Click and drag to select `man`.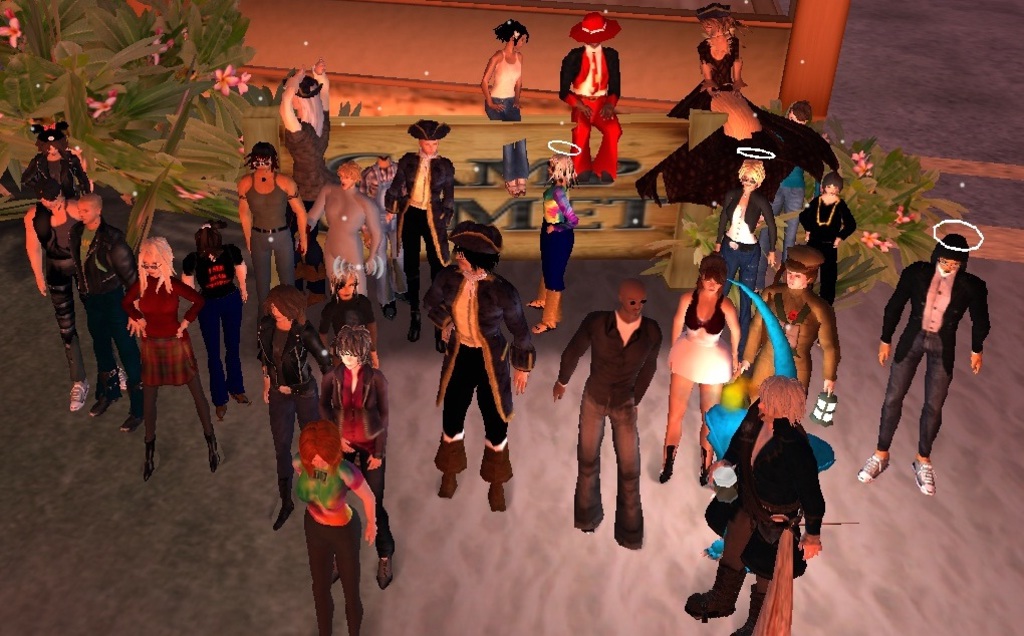
Selection: 67:190:141:434.
